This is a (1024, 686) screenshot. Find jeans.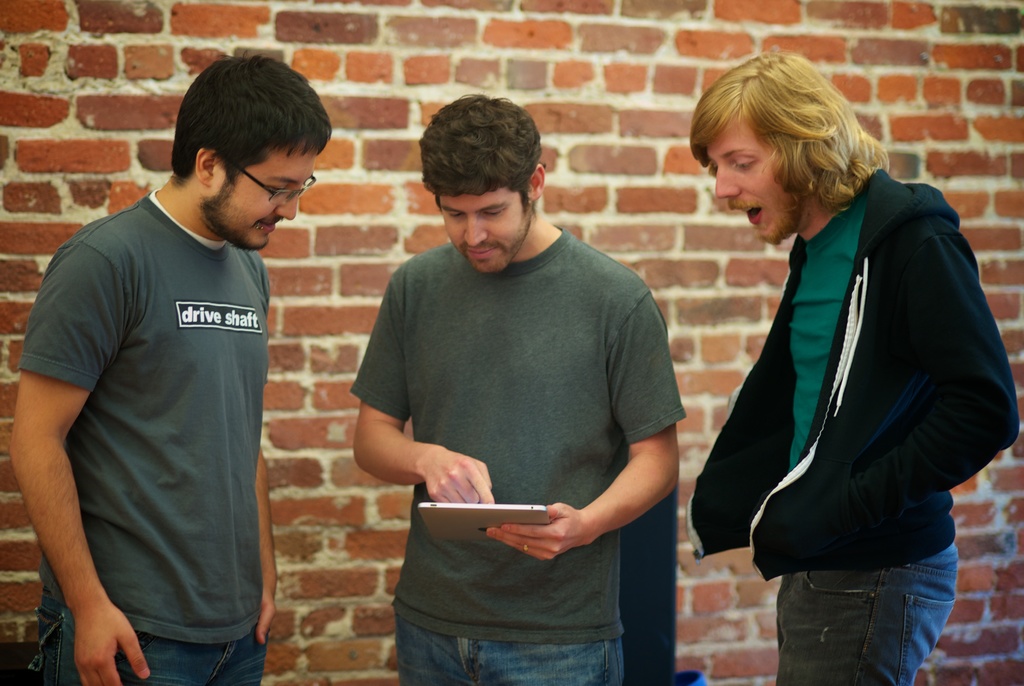
Bounding box: 21/602/268/685.
